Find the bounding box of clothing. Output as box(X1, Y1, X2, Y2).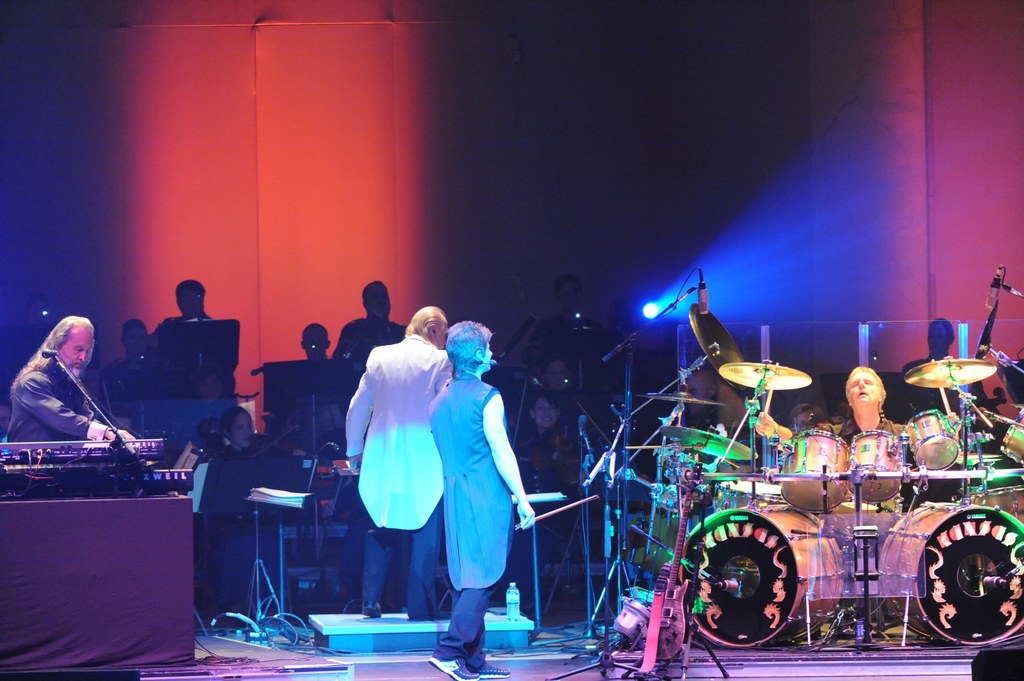
box(421, 372, 528, 677).
